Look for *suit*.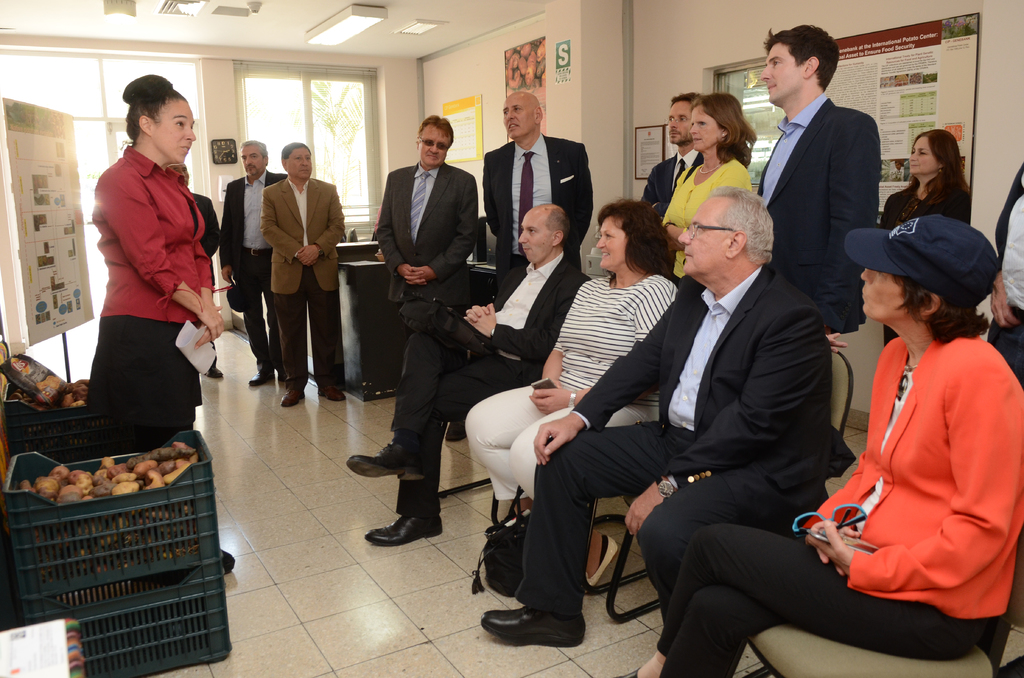
Found: Rect(801, 328, 1023, 622).
